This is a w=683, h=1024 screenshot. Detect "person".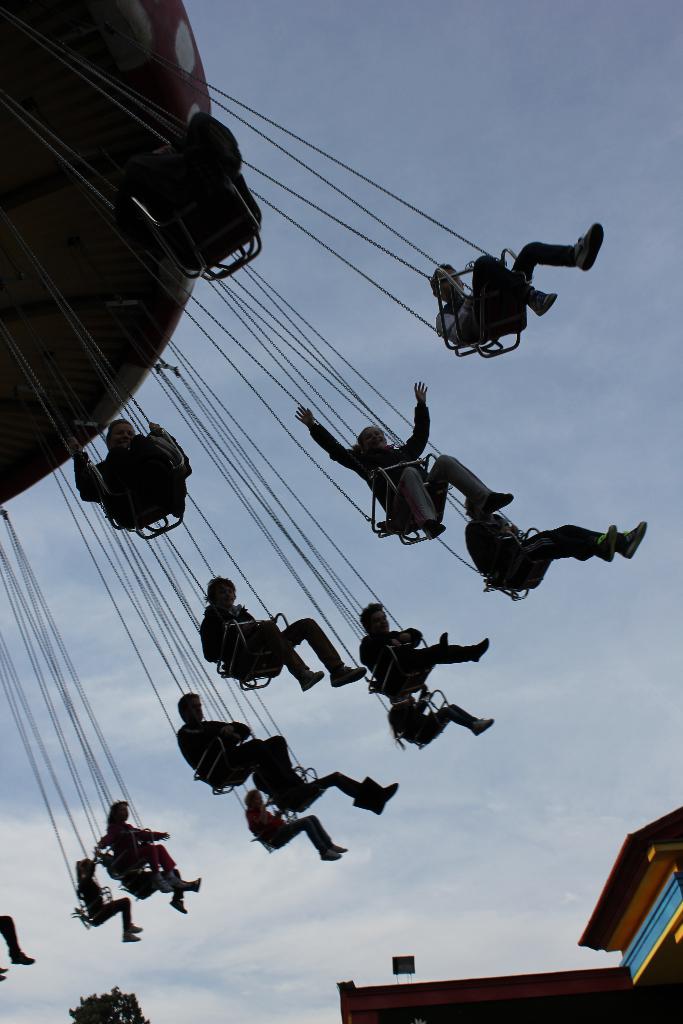
pyautogui.locateOnScreen(89, 802, 204, 910).
